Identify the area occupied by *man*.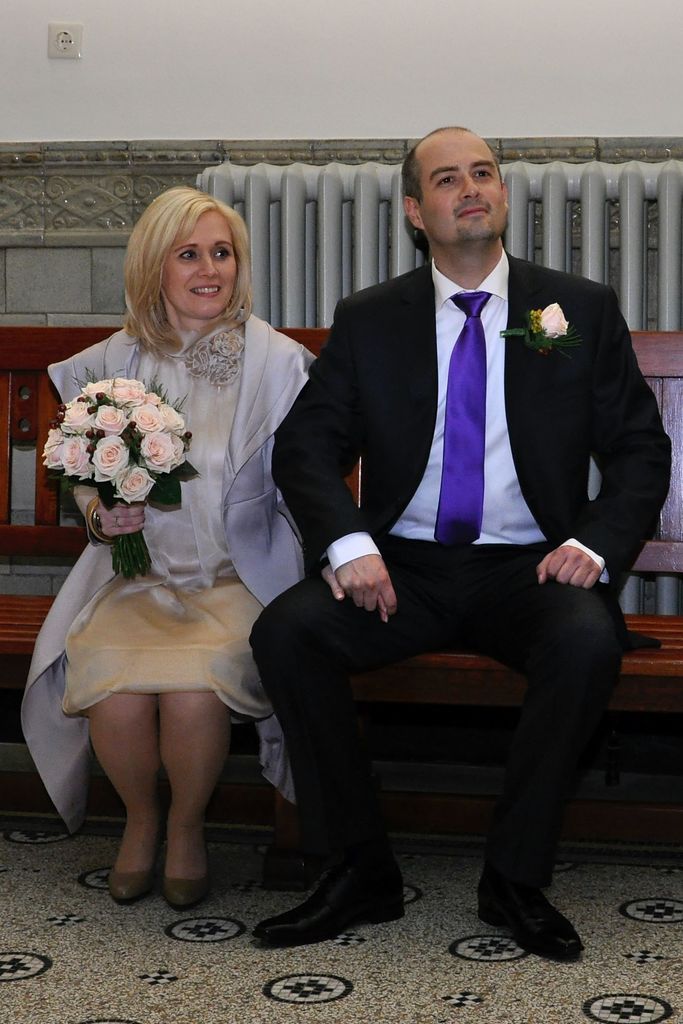
Area: locate(252, 140, 645, 931).
